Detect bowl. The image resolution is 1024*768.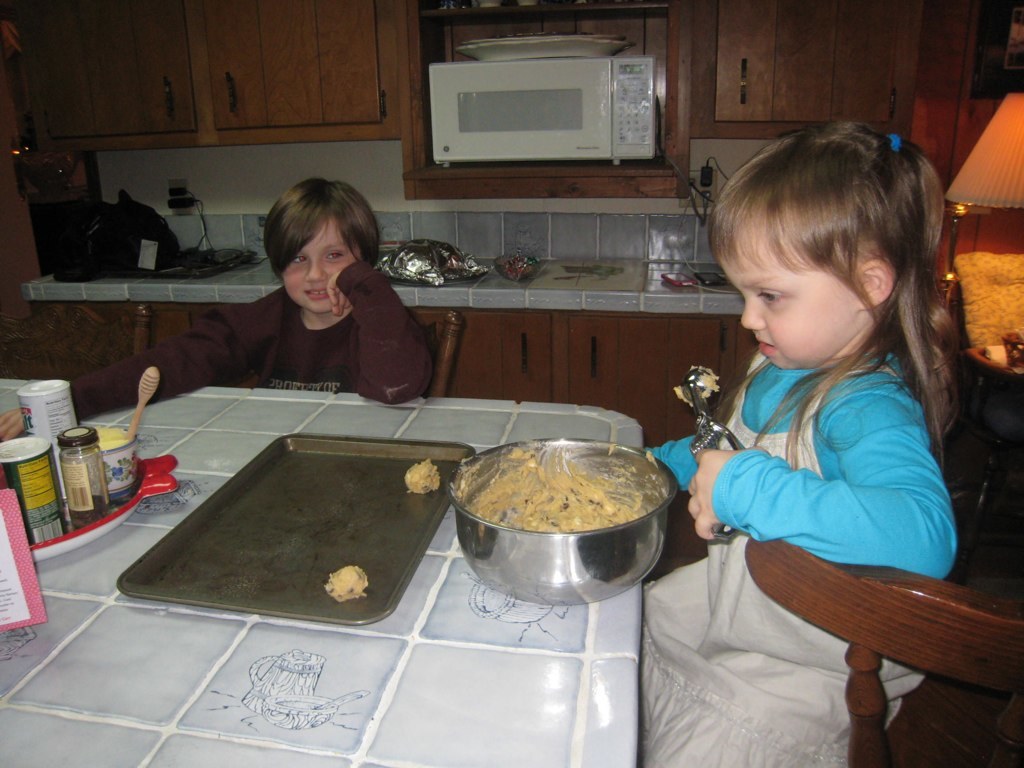
[438,429,679,615].
